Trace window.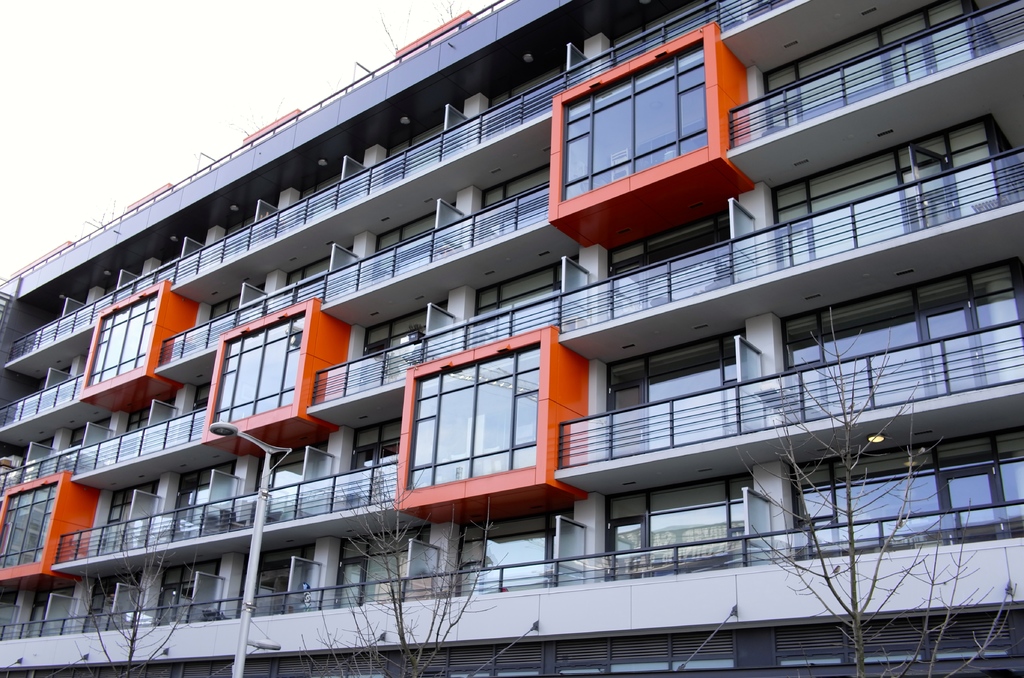
Traced to (0, 464, 60, 568).
